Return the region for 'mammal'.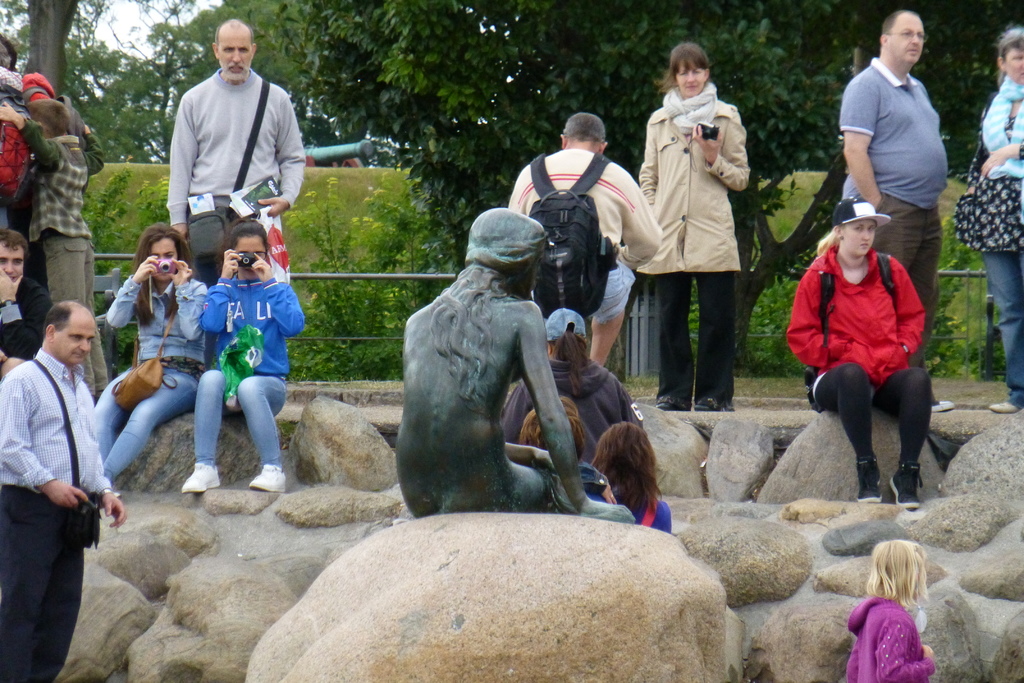
bbox=[966, 24, 1023, 410].
